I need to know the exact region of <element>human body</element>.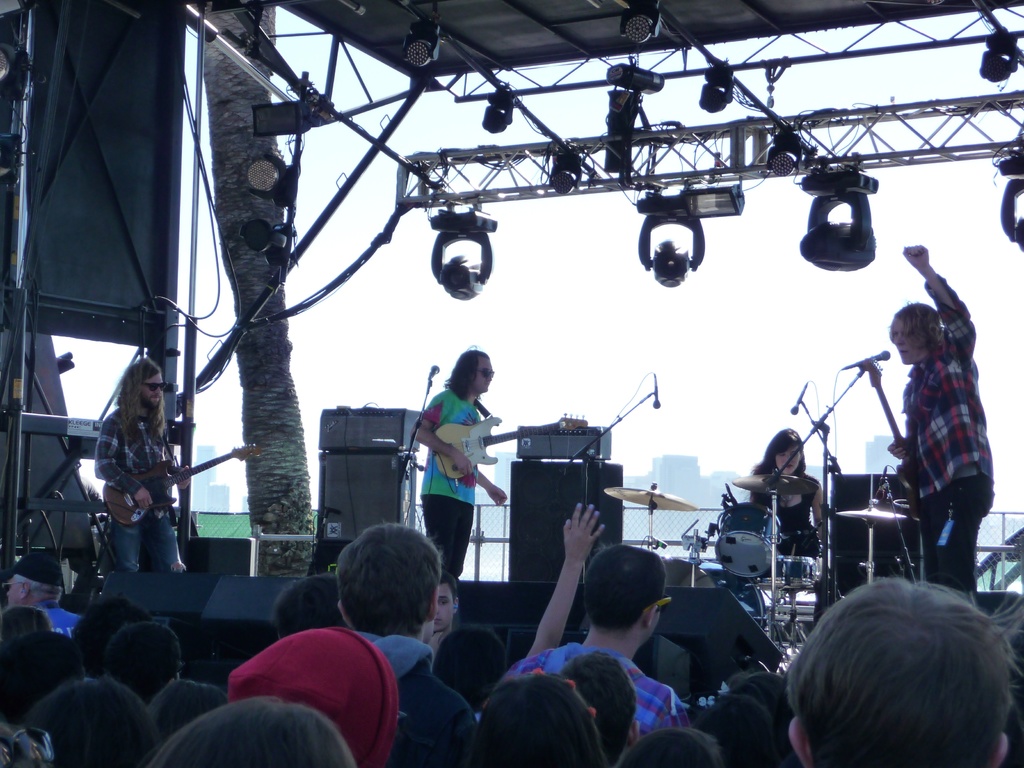
Region: bbox(772, 580, 1023, 767).
